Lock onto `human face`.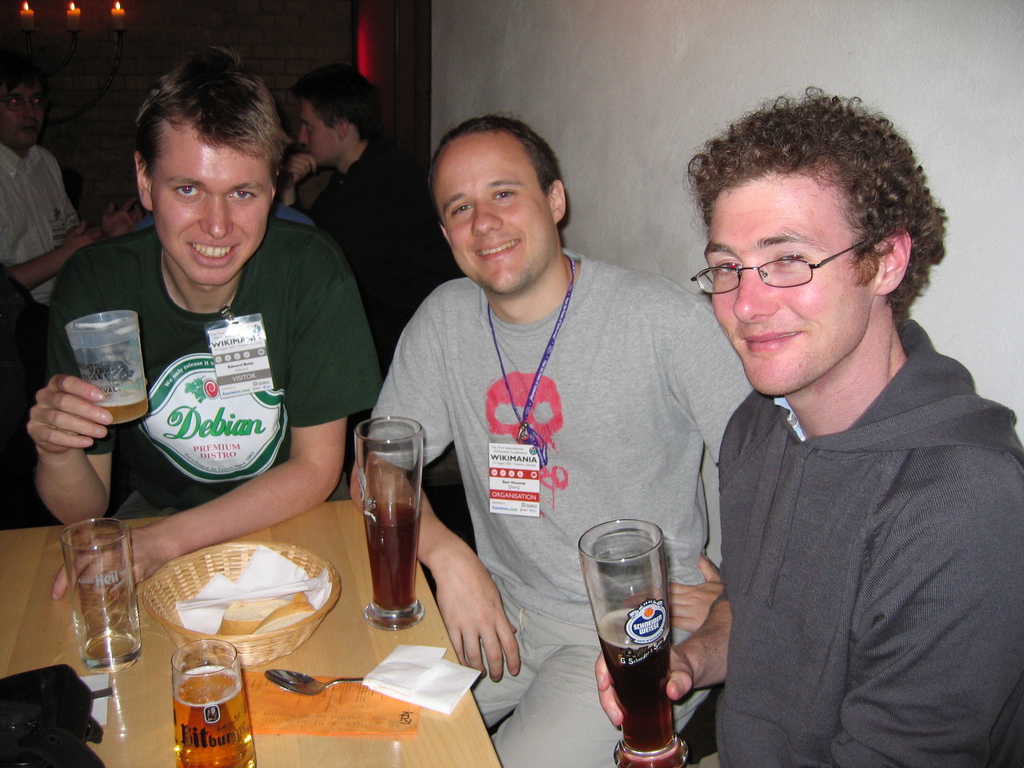
Locked: BBox(435, 136, 555, 296).
